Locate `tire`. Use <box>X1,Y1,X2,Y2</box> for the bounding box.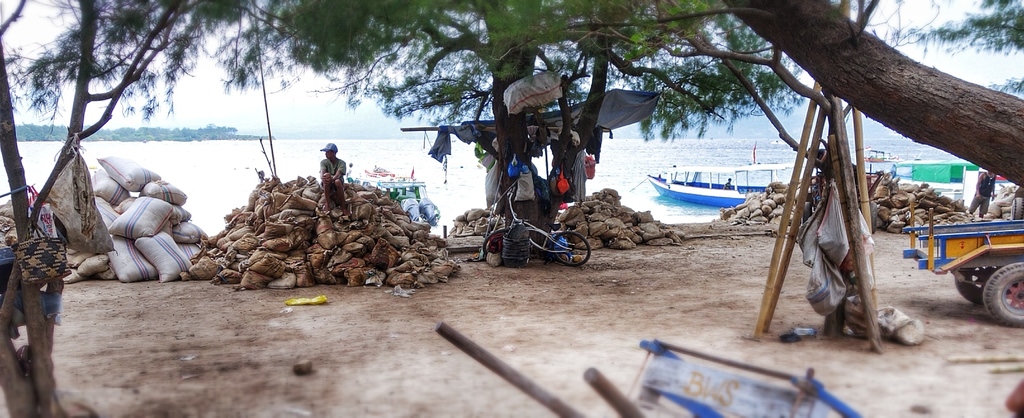
<box>486,227,509,259</box>.
